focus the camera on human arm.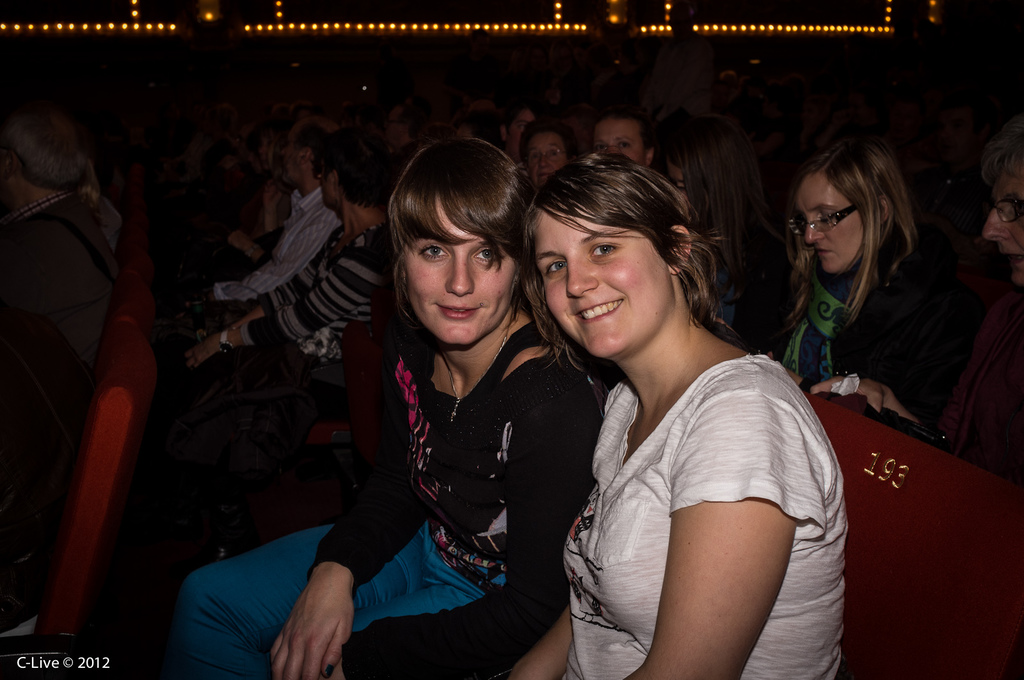
Focus region: <bbox>268, 455, 419, 679</bbox>.
